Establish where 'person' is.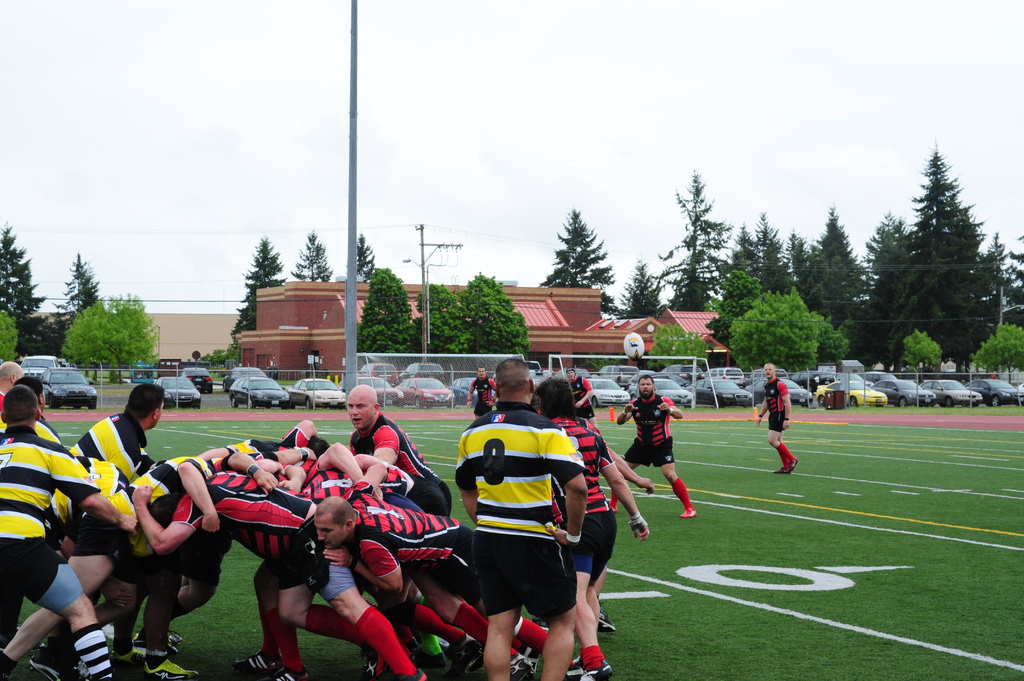
Established at rect(758, 360, 797, 482).
